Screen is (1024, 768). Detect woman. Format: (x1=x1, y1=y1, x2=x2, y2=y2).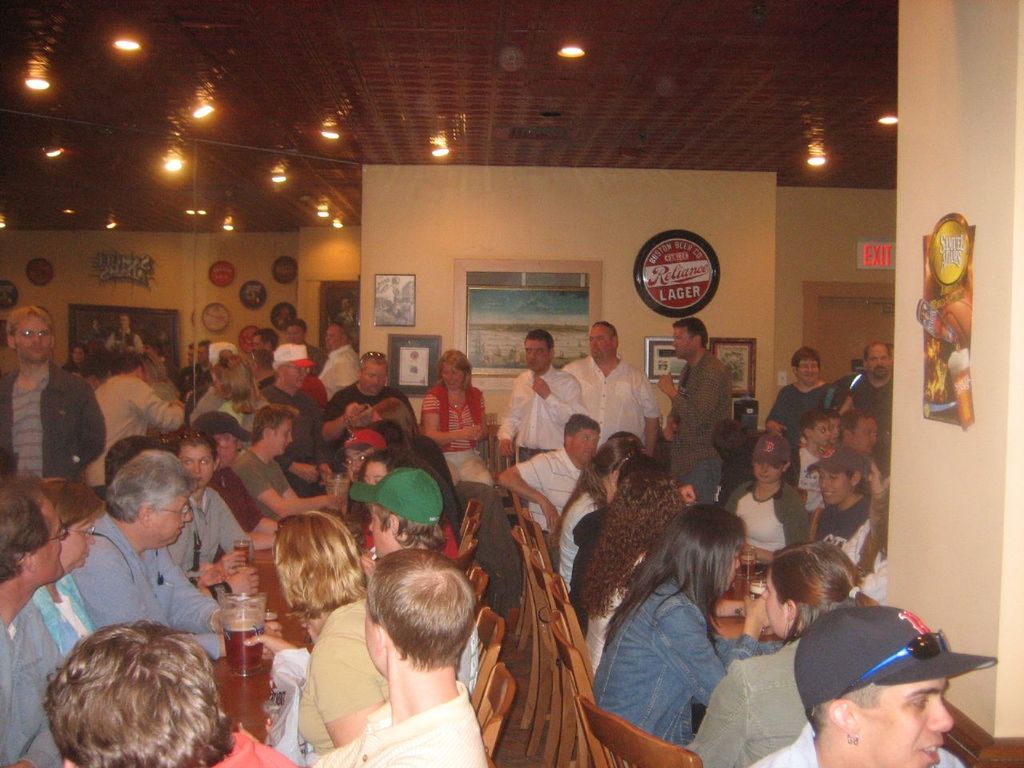
(x1=354, y1=446, x2=462, y2=562).
